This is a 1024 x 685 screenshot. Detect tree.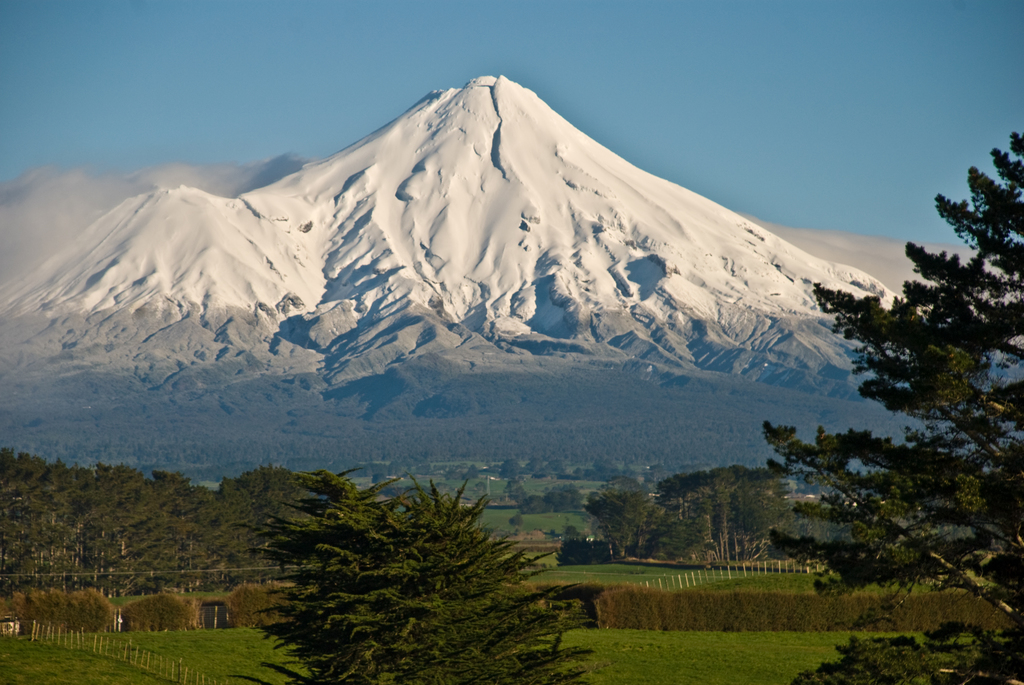
BBox(753, 131, 1023, 684).
